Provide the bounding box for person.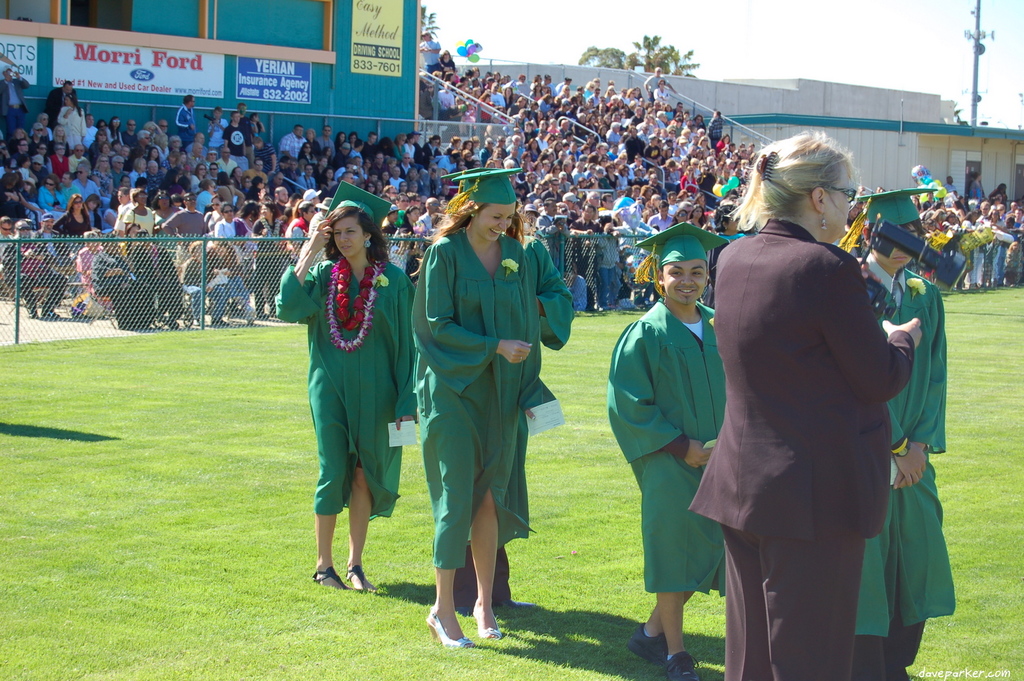
[left=283, top=202, right=317, bottom=241].
